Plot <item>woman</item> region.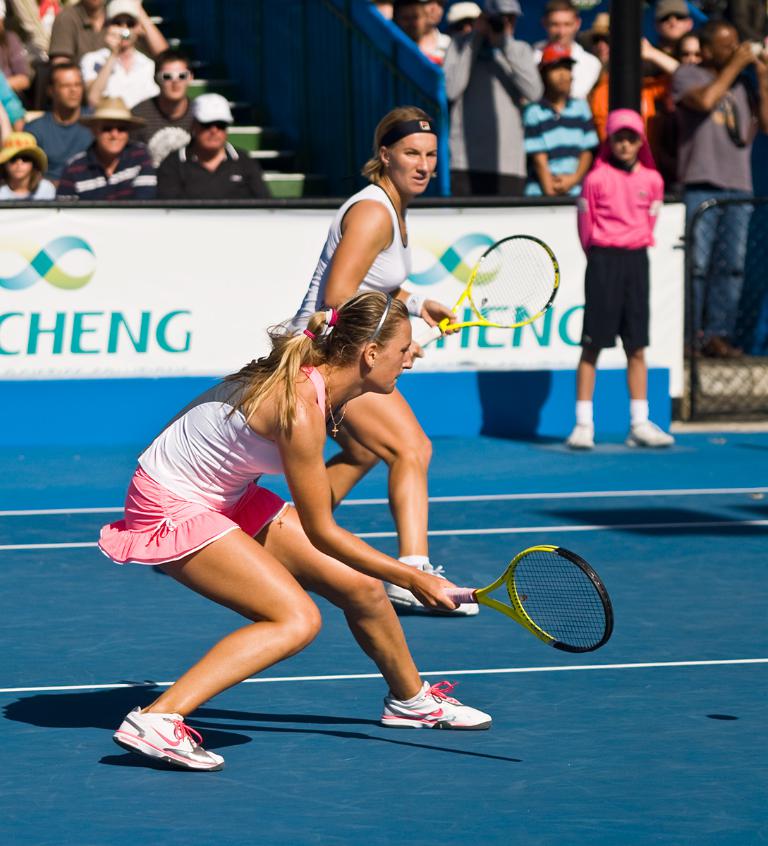
Plotted at <box>97,284,460,776</box>.
